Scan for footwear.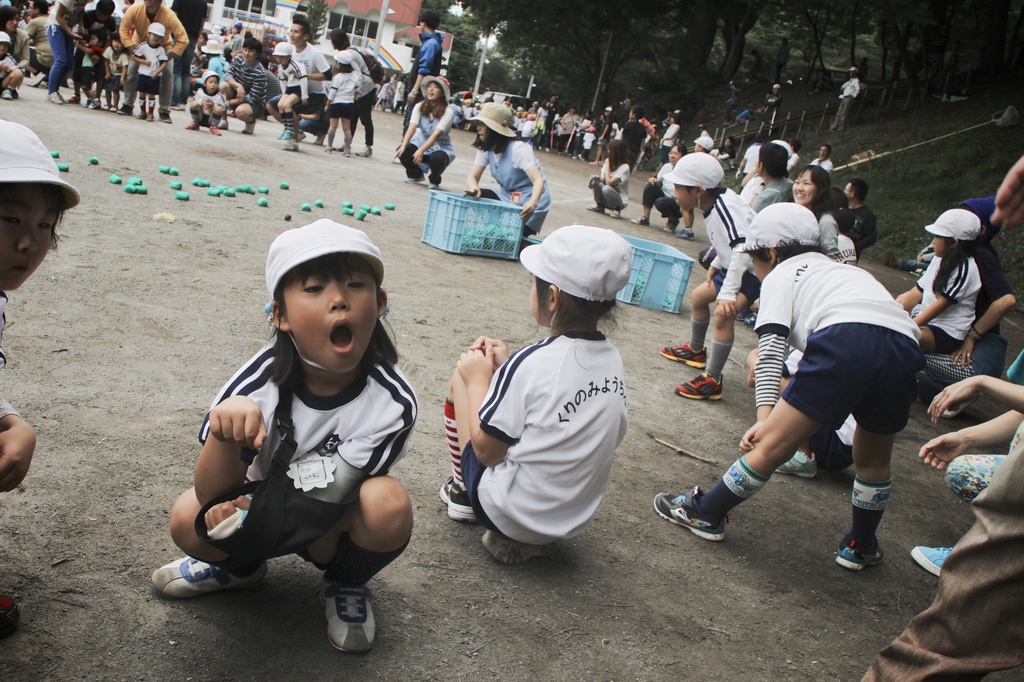
Scan result: 588:204:602:214.
